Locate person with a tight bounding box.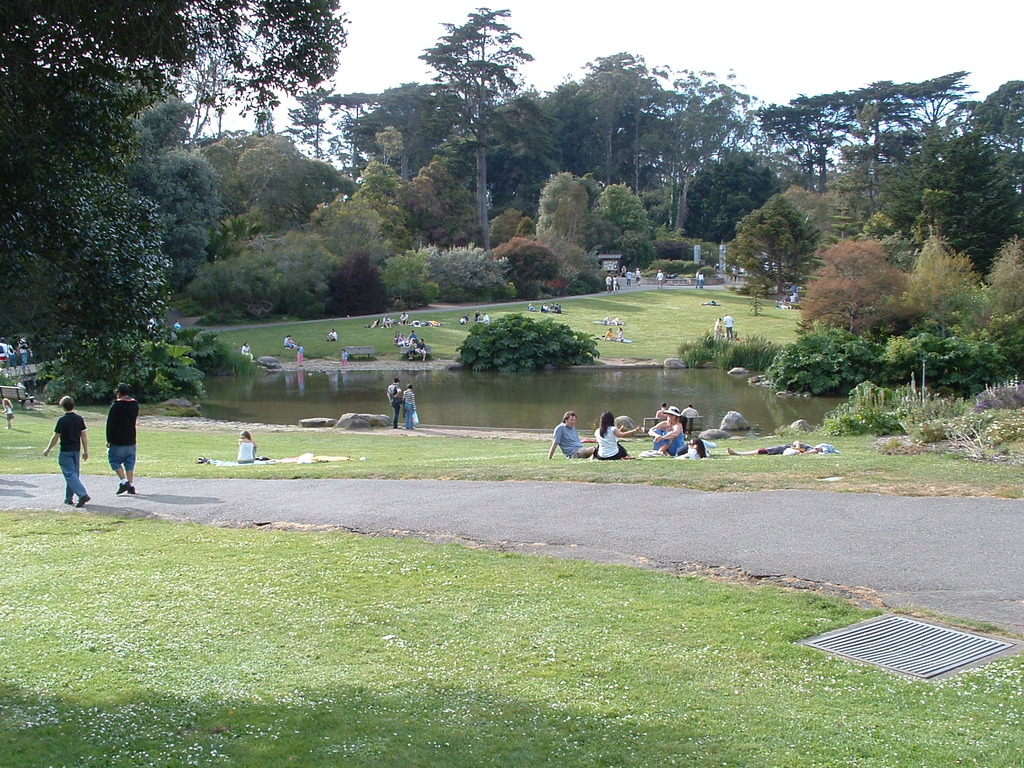
(369, 319, 380, 331).
